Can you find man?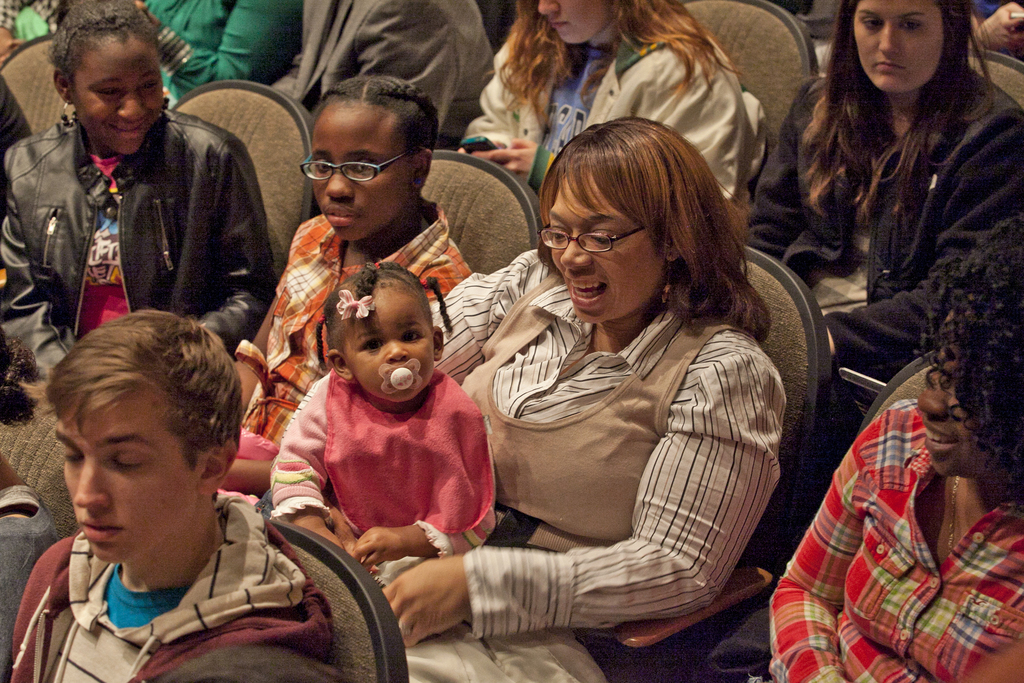
Yes, bounding box: 268,0,493,147.
